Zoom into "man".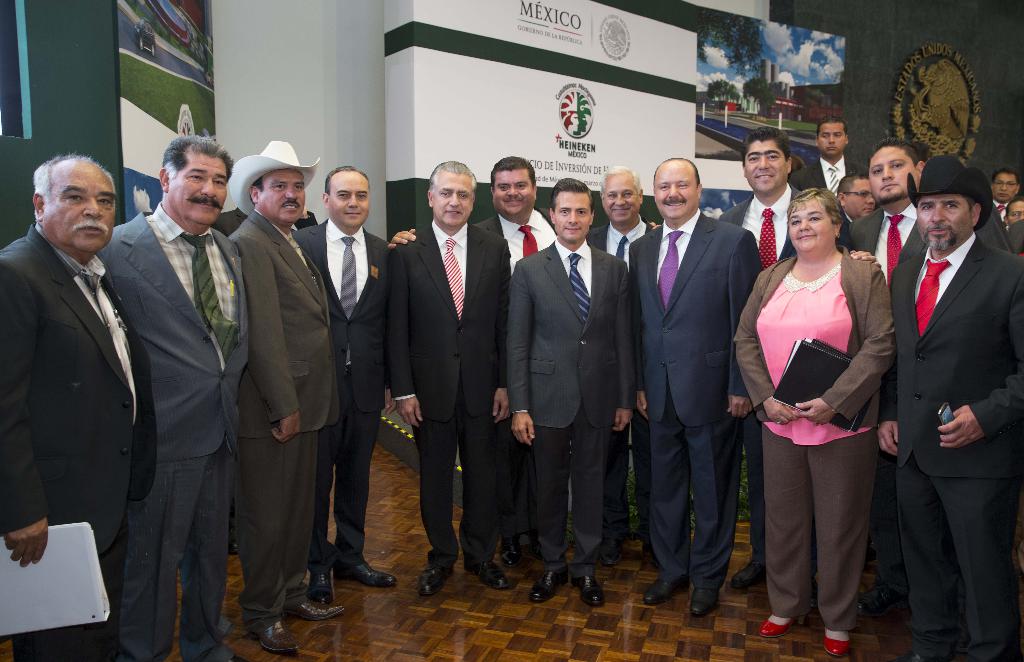
Zoom target: (left=4, top=136, right=170, bottom=631).
